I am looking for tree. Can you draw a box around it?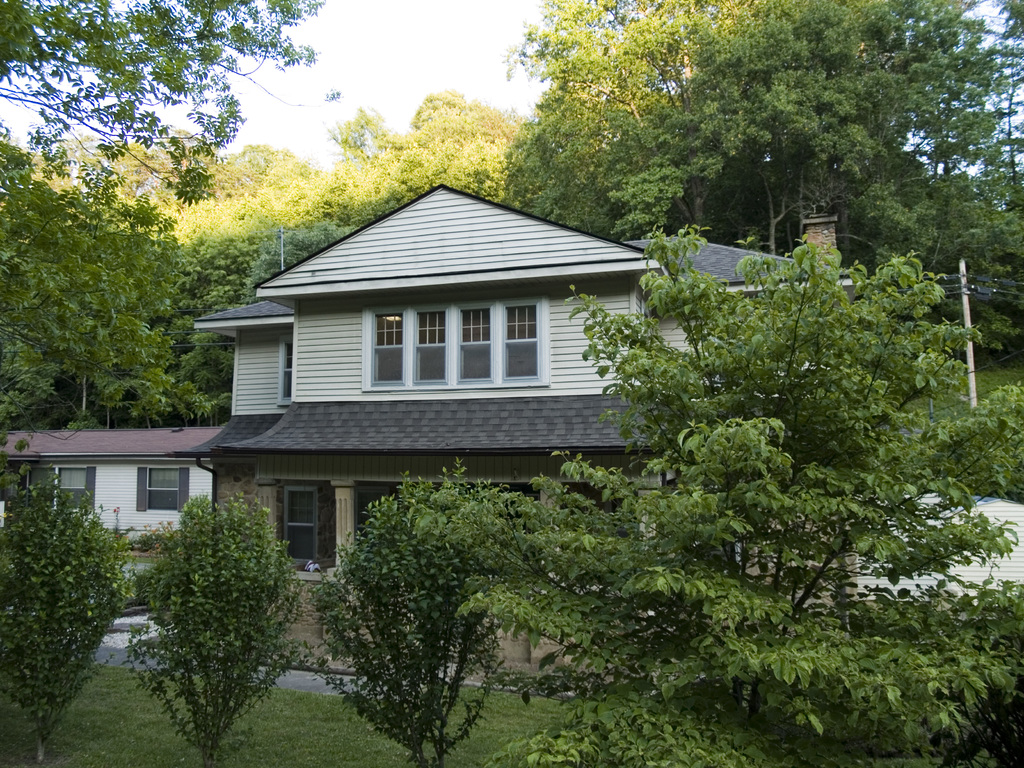
Sure, the bounding box is <box>0,0,345,208</box>.
